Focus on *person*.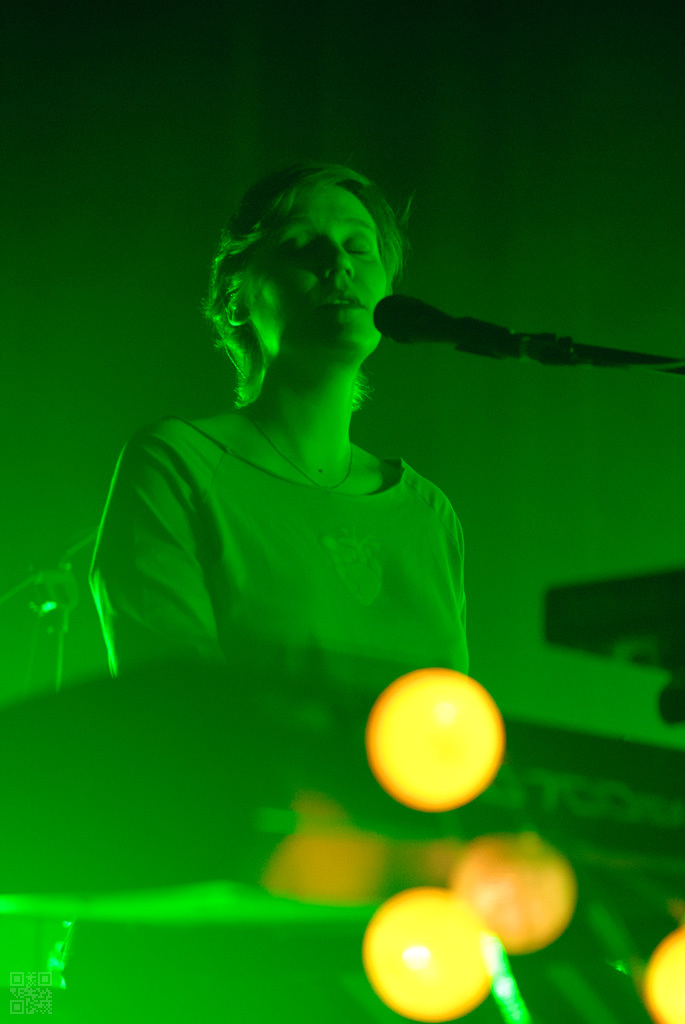
Focused at 161:149:487:613.
